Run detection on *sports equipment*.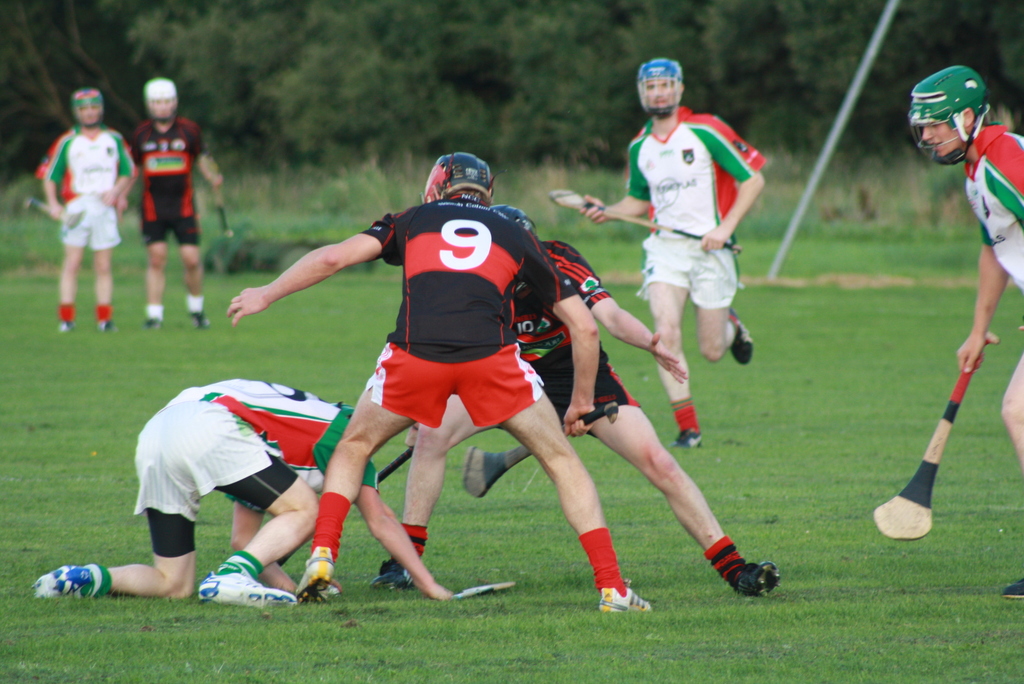
Result: (461,399,616,499).
